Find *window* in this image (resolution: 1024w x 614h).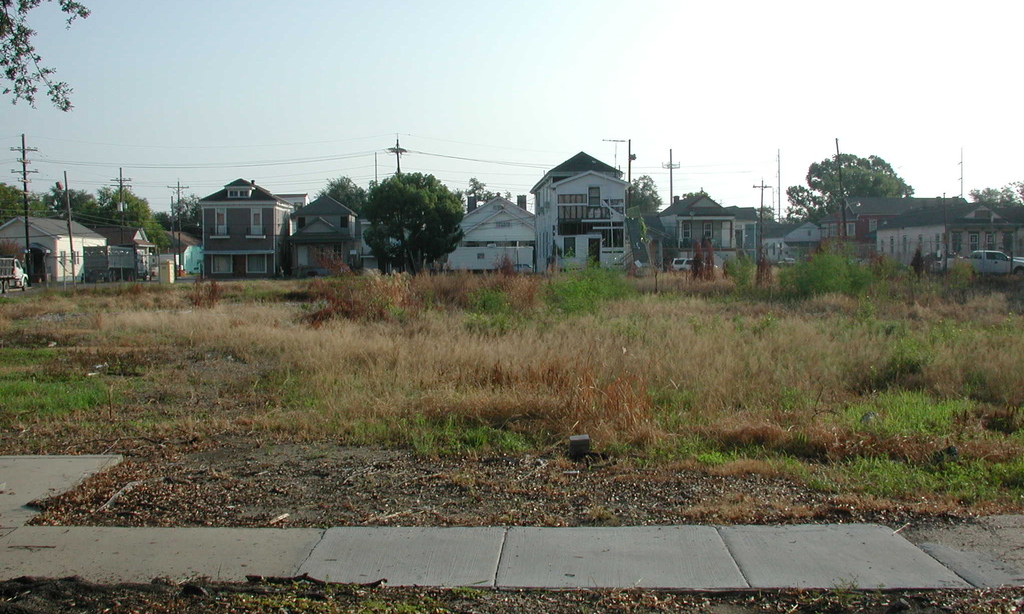
{"x1": 585, "y1": 187, "x2": 601, "y2": 206}.
